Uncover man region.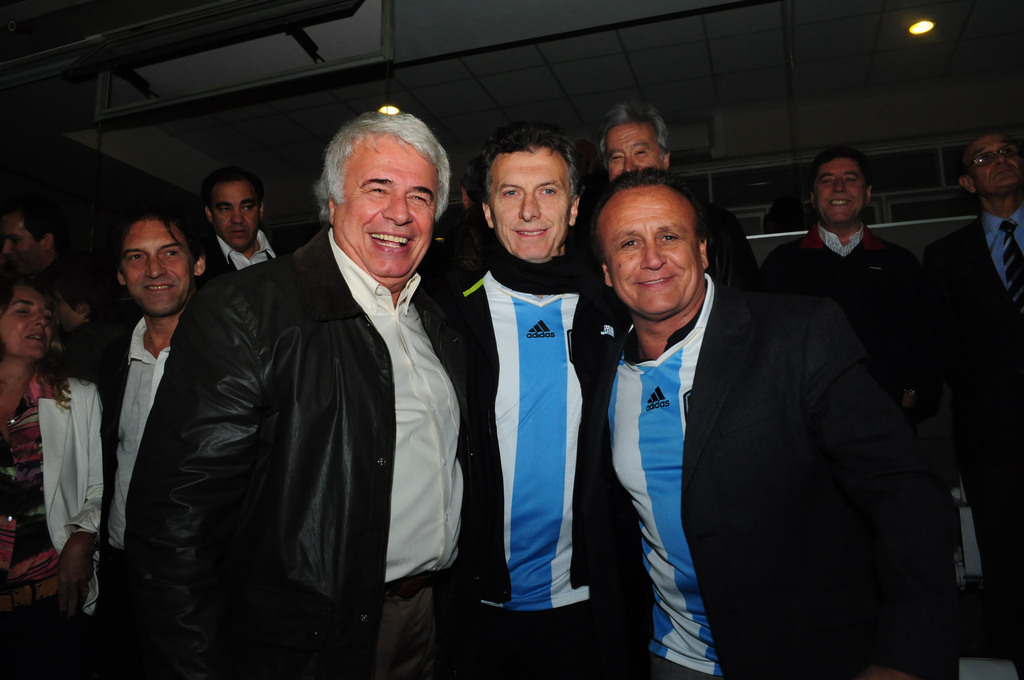
Uncovered: crop(579, 166, 952, 679).
